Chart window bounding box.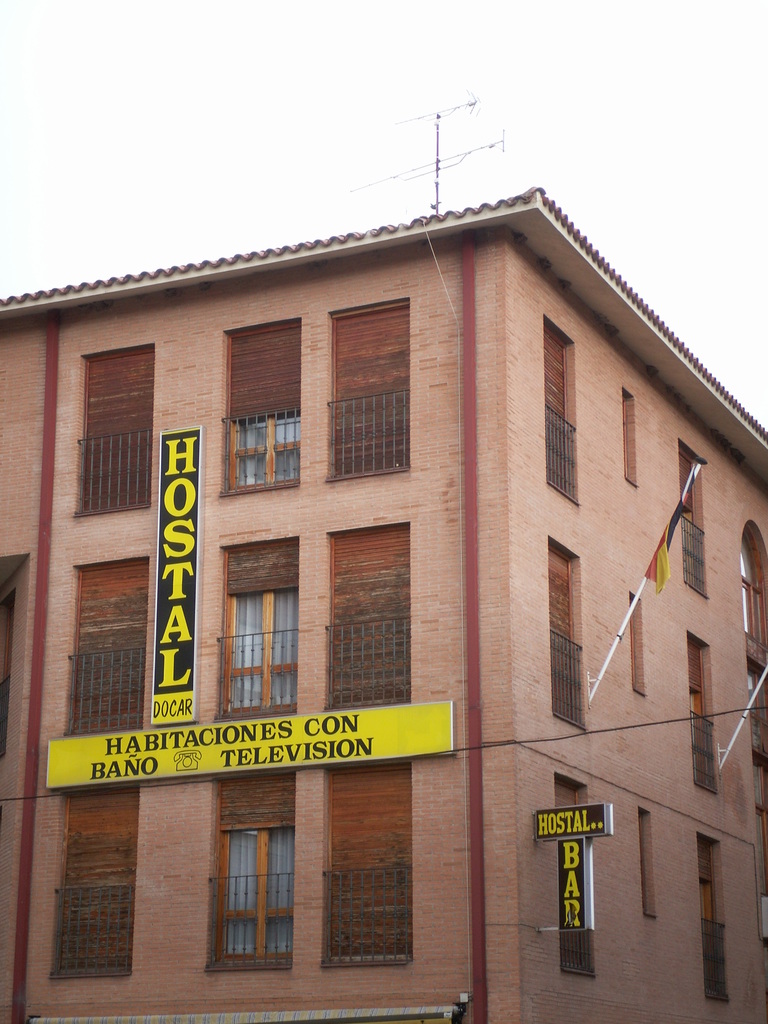
Charted: pyautogui.locateOnScreen(637, 805, 660, 919).
